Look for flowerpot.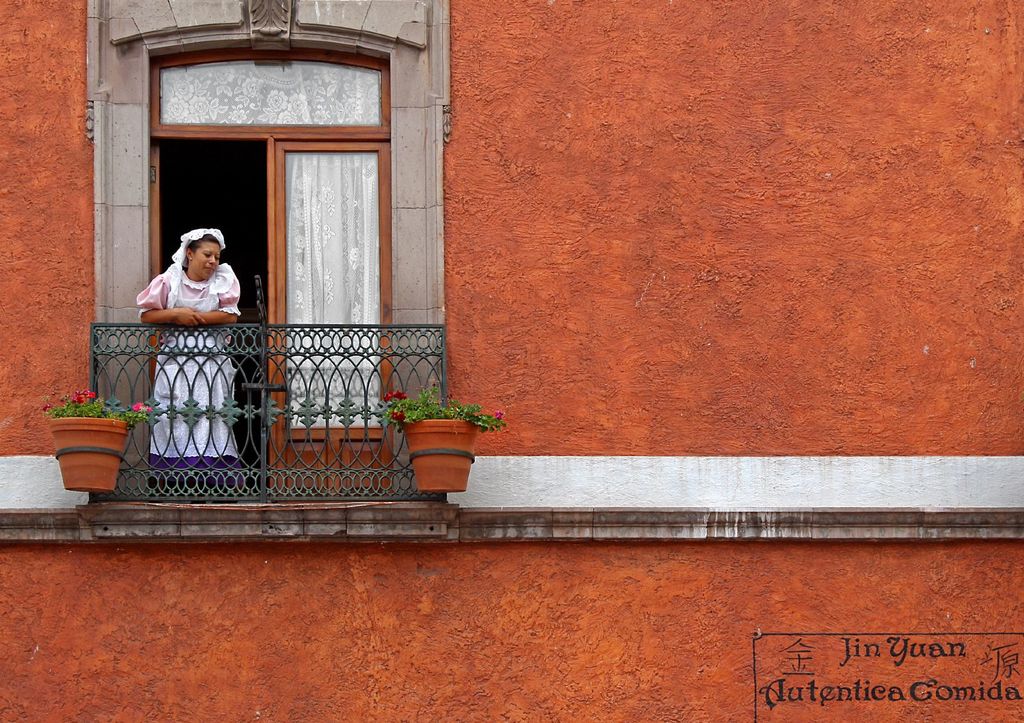
Found: [405,419,480,494].
